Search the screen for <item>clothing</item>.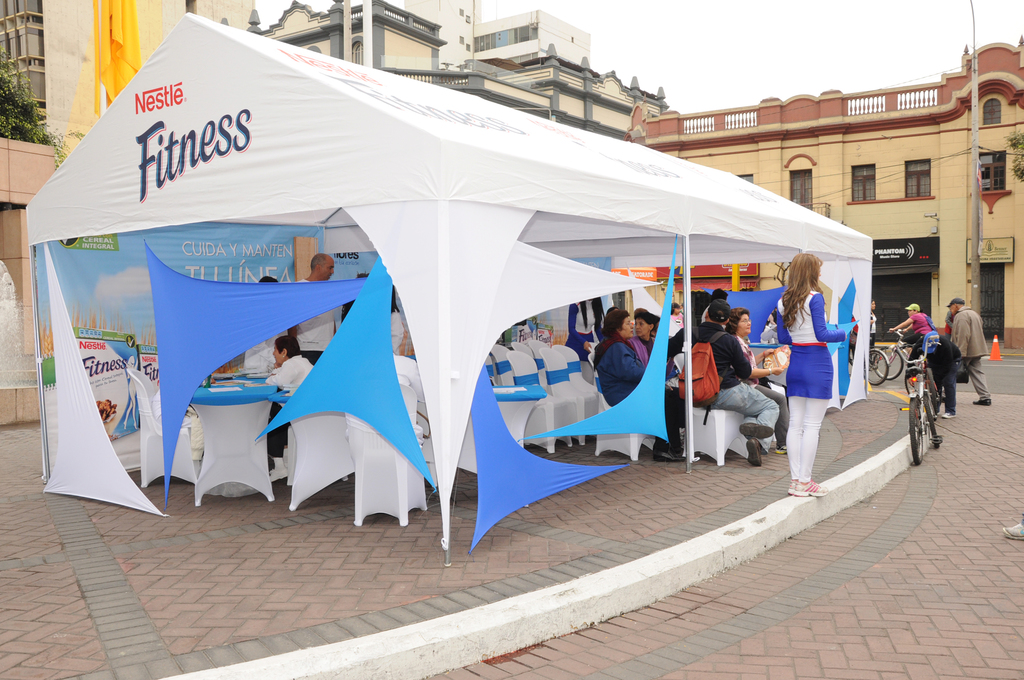
Found at {"left": 951, "top": 309, "right": 990, "bottom": 392}.
